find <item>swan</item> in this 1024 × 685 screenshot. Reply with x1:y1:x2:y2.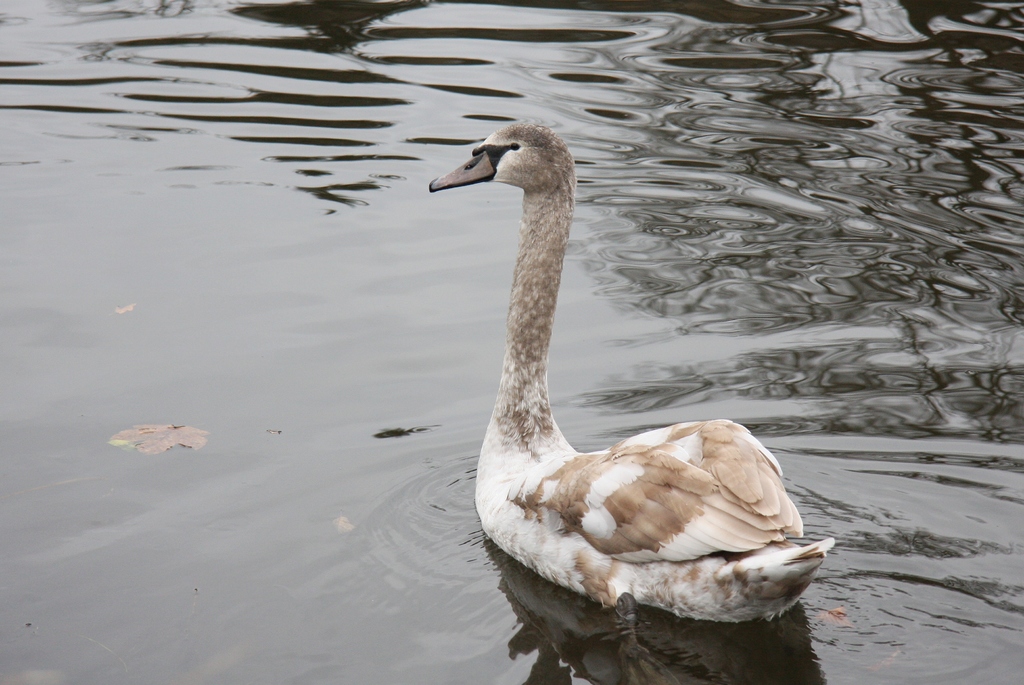
415:97:846:646.
